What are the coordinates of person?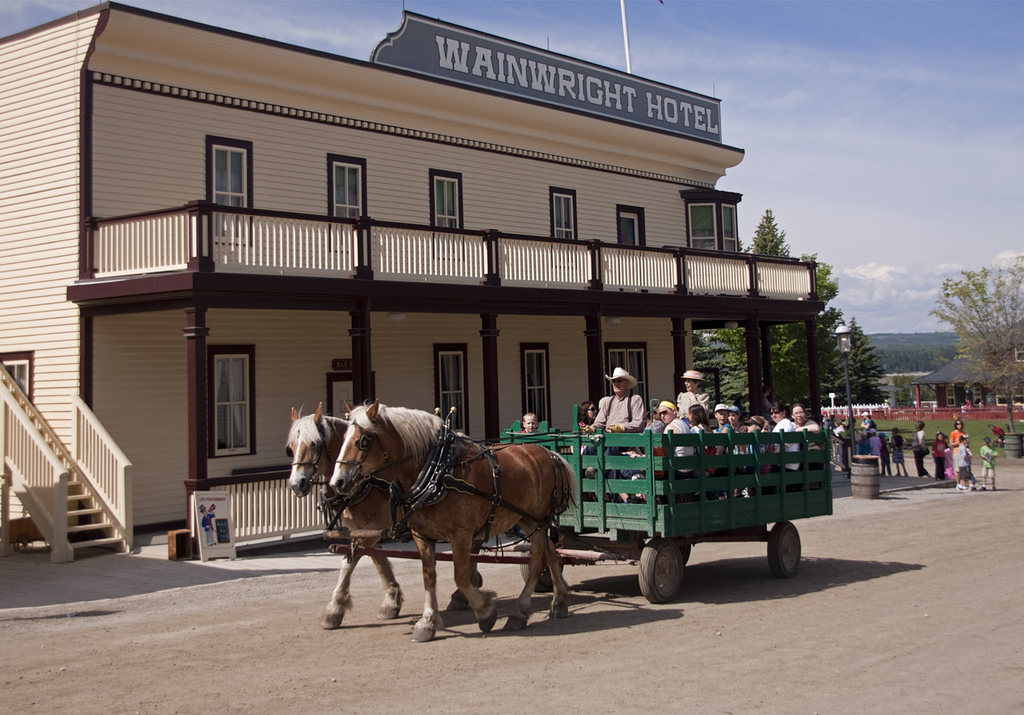
582,366,649,479.
